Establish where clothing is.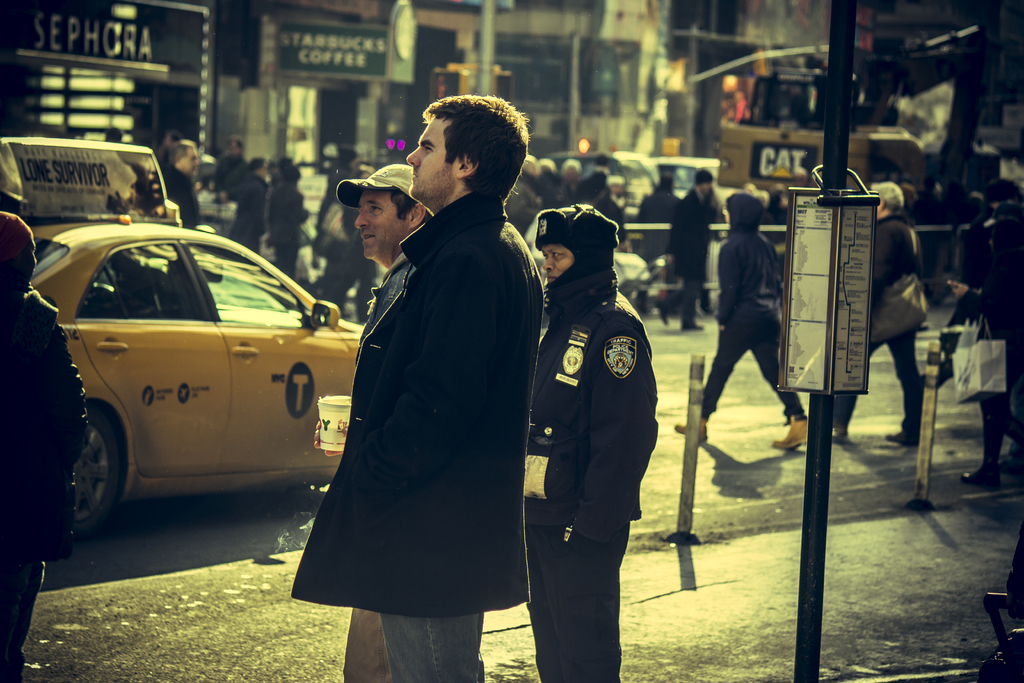
Established at l=603, t=206, r=628, b=243.
